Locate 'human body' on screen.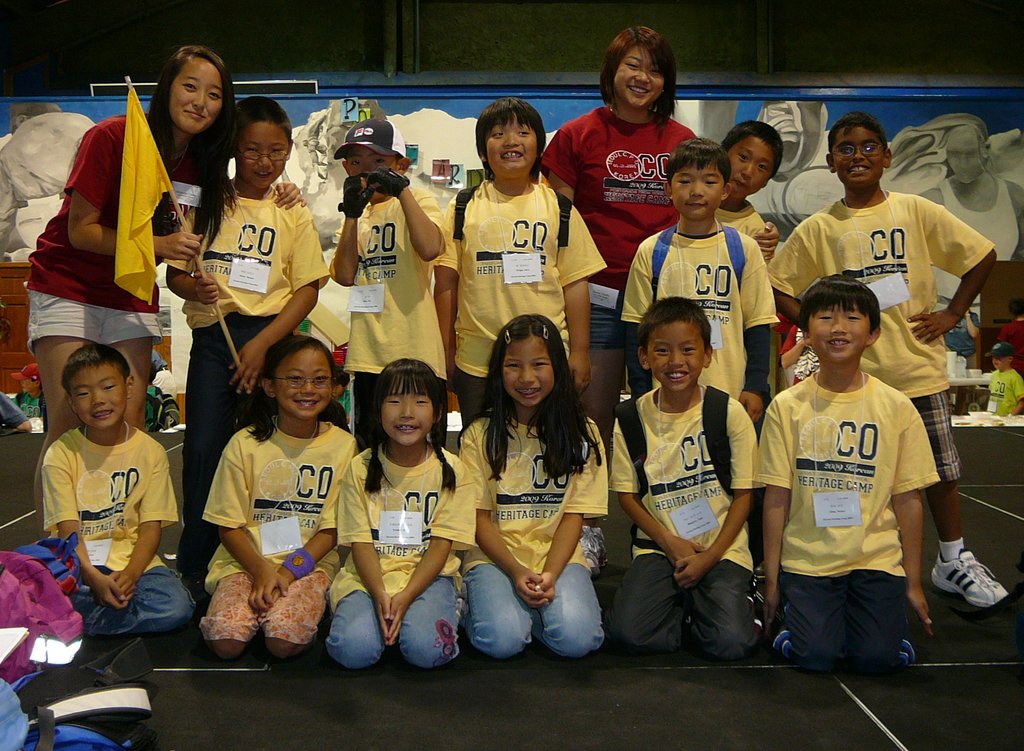
On screen at pyautogui.locateOnScreen(30, 122, 202, 439).
